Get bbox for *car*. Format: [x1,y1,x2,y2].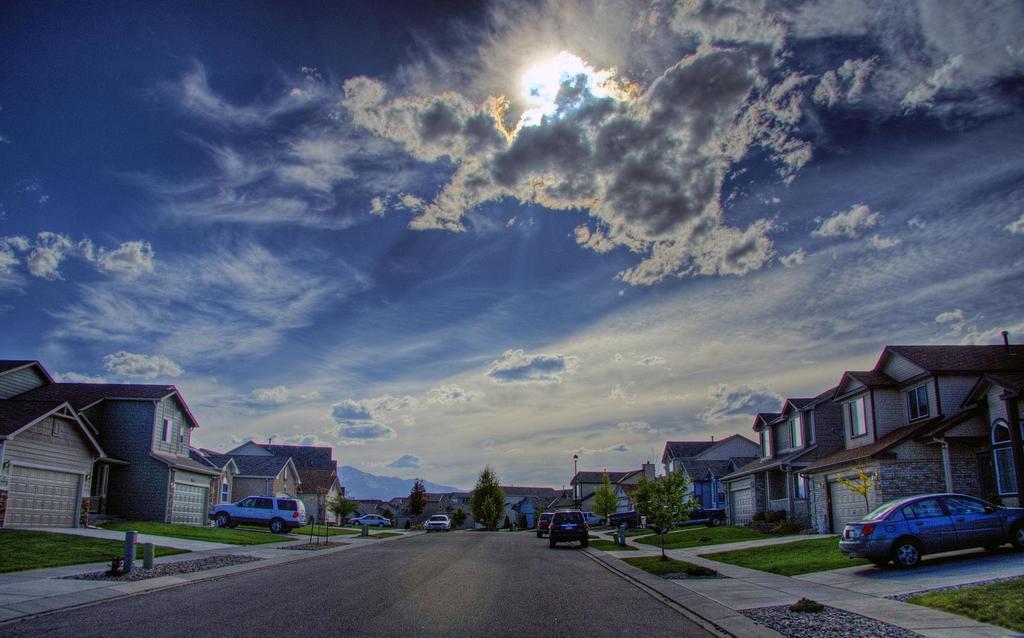
[207,492,312,531].
